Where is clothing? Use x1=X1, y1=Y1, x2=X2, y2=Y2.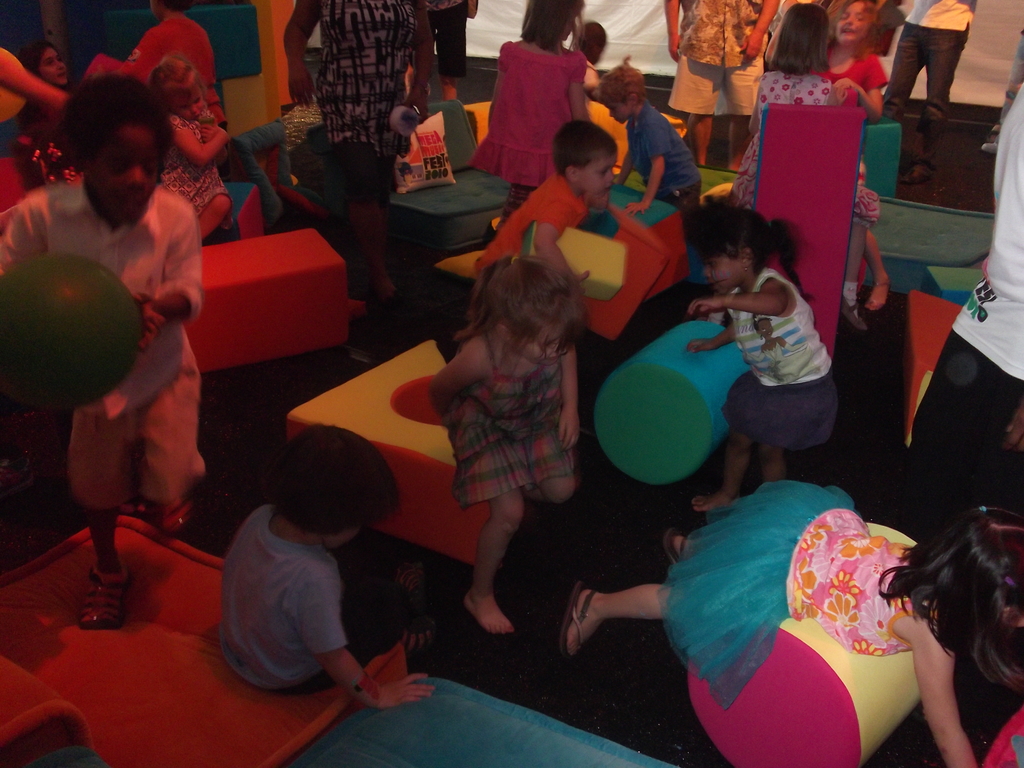
x1=621, y1=101, x2=704, y2=232.
